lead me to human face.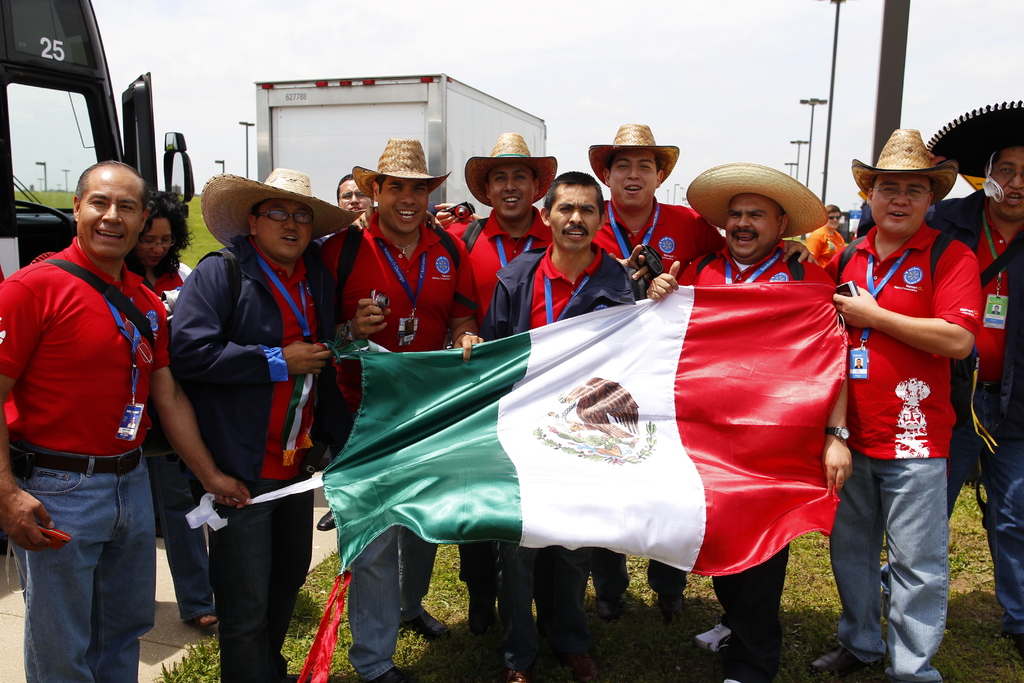
Lead to (left=250, top=197, right=314, bottom=264).
